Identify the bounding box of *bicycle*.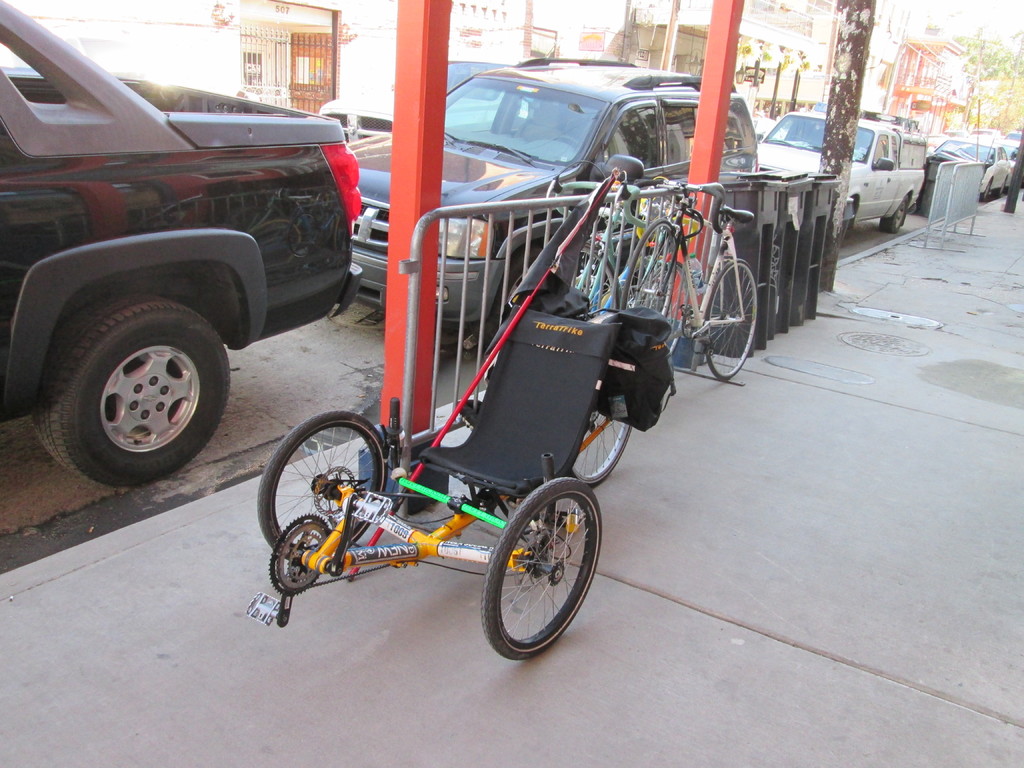
624/177/761/381.
